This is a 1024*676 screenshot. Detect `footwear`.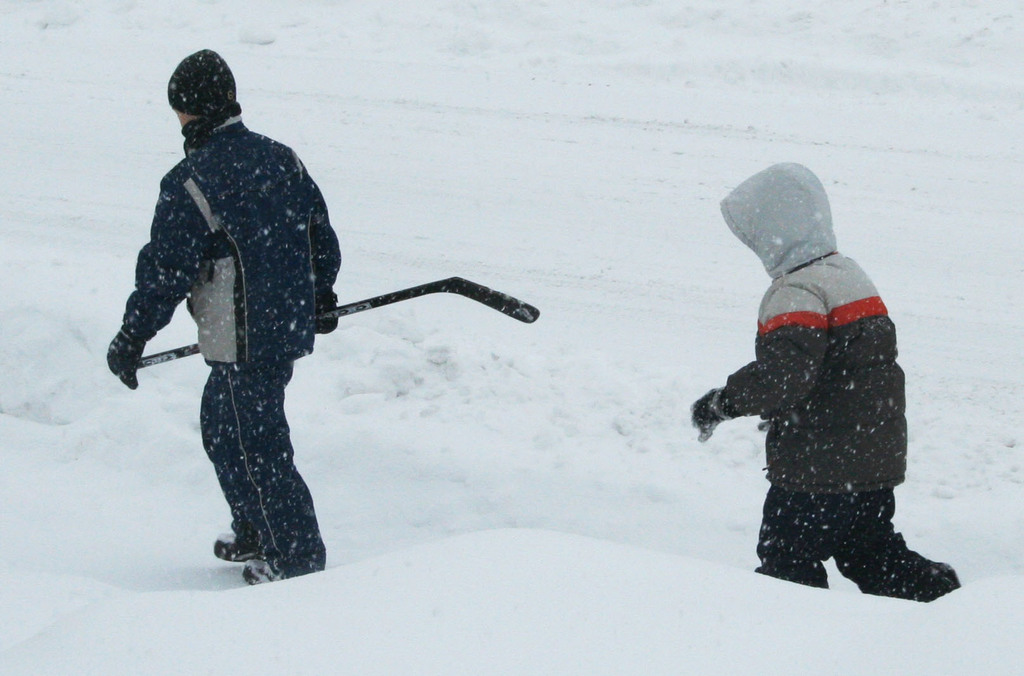
bbox=[207, 529, 266, 568].
